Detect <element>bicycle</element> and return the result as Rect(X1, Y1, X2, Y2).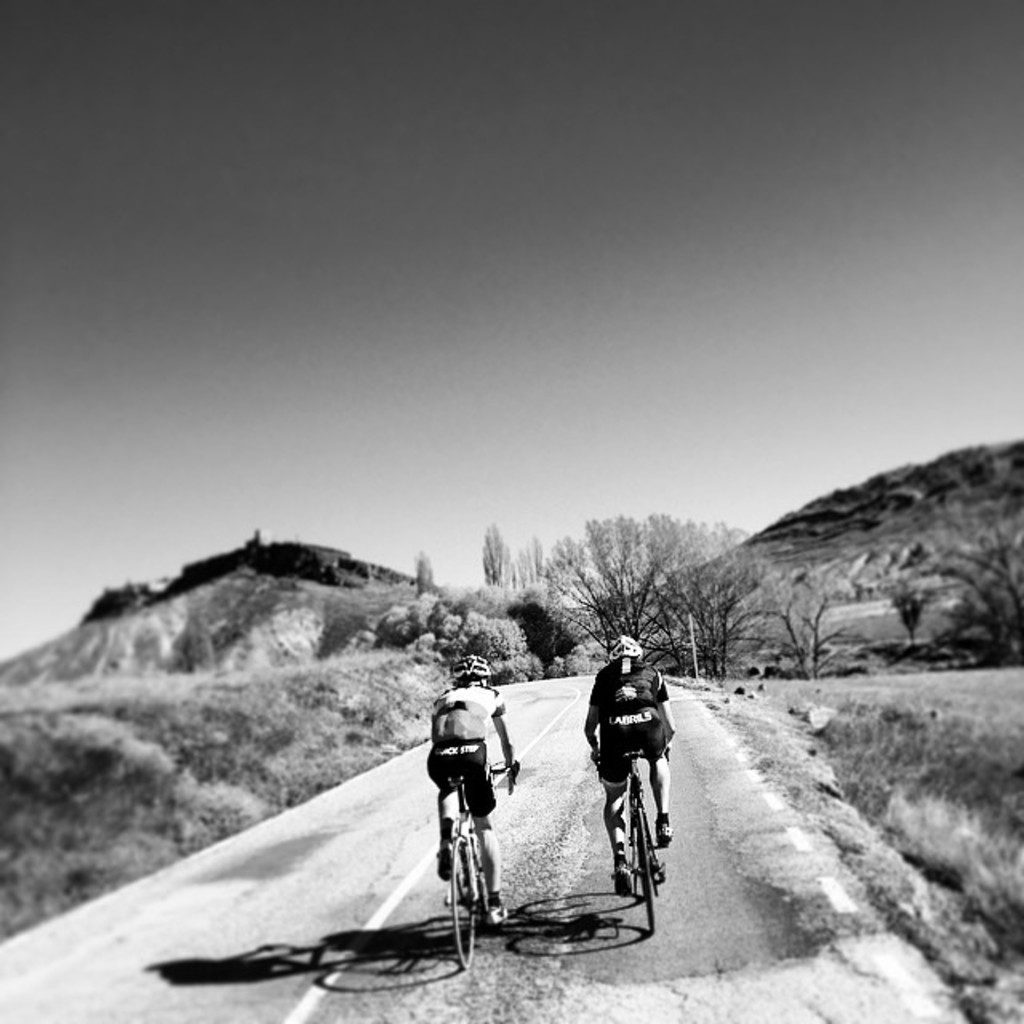
Rect(586, 749, 680, 944).
